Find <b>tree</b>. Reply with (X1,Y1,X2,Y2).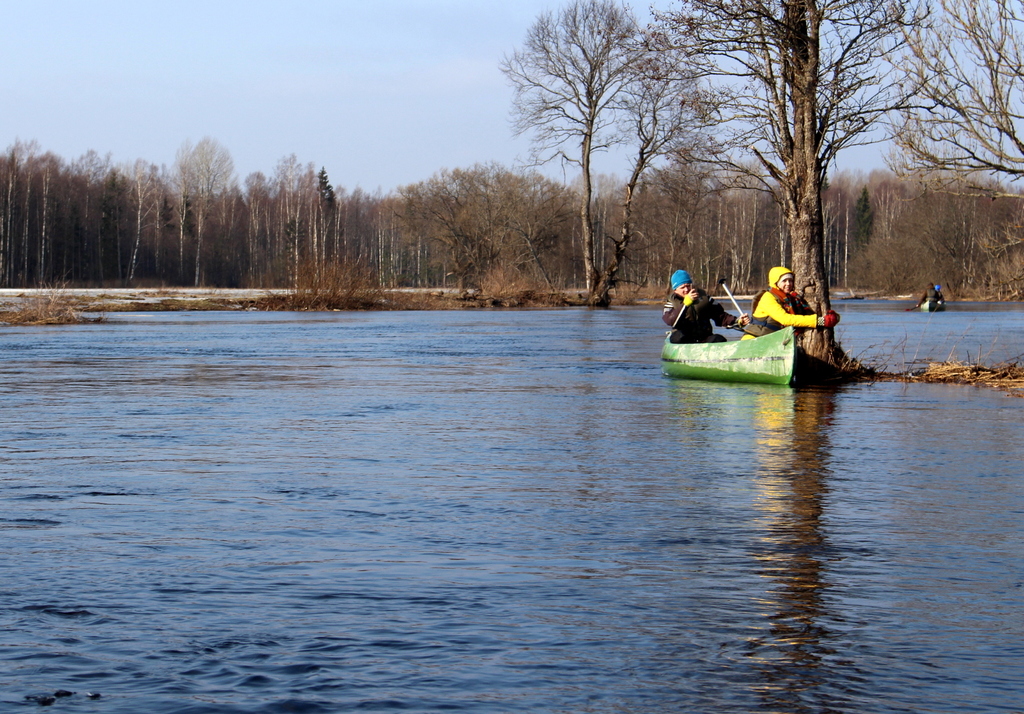
(645,0,960,367).
